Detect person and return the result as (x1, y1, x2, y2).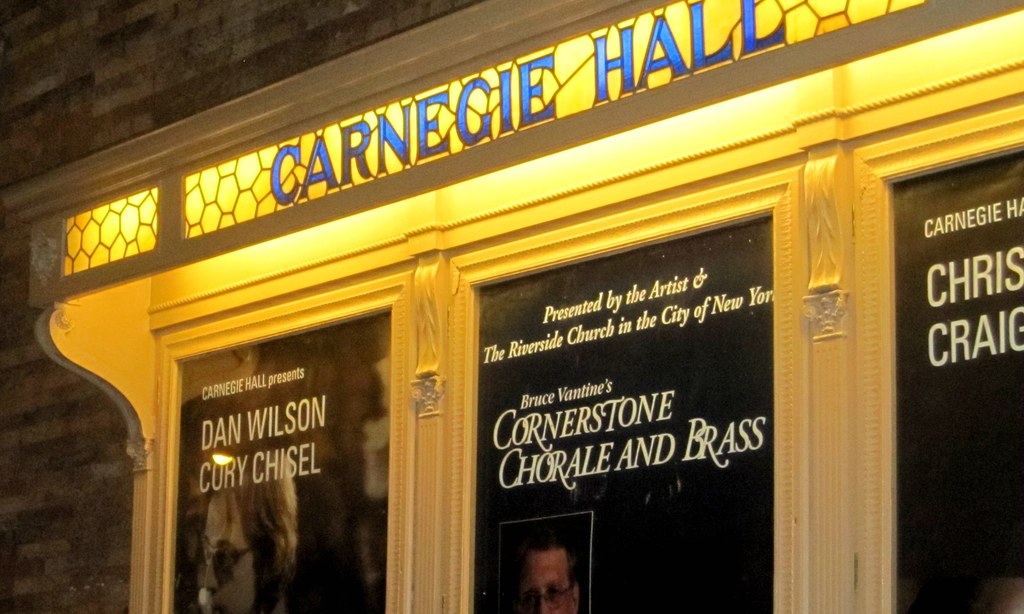
(199, 453, 298, 613).
